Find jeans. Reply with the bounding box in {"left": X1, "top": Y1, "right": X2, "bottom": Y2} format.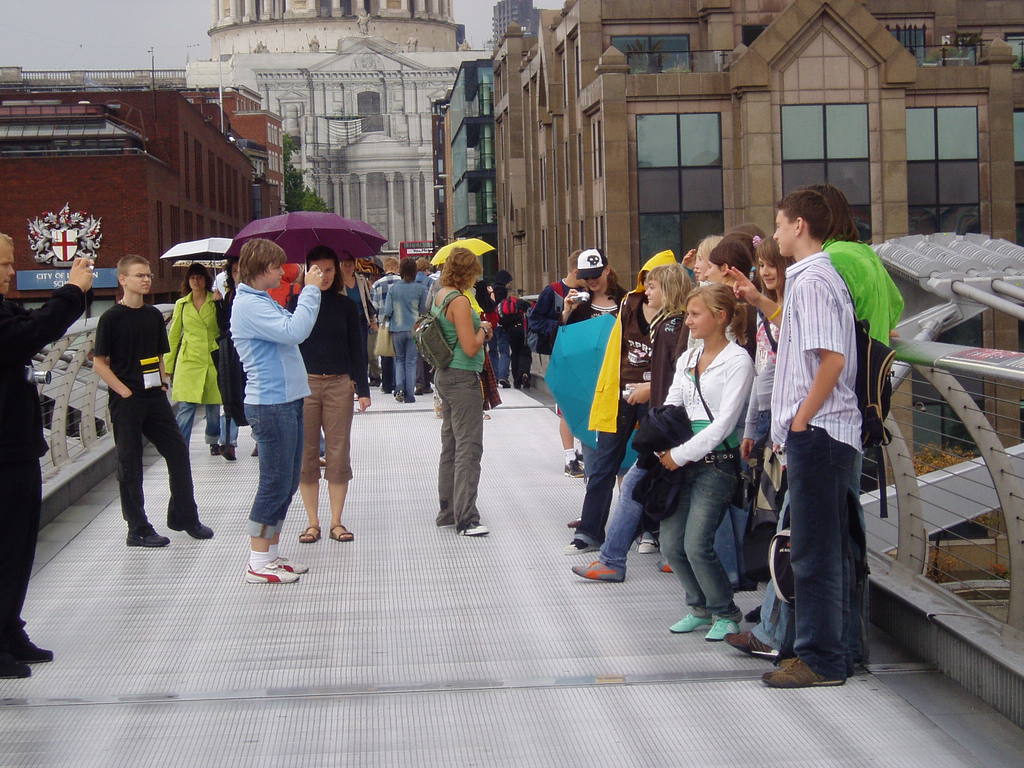
{"left": 657, "top": 447, "right": 742, "bottom": 625}.
